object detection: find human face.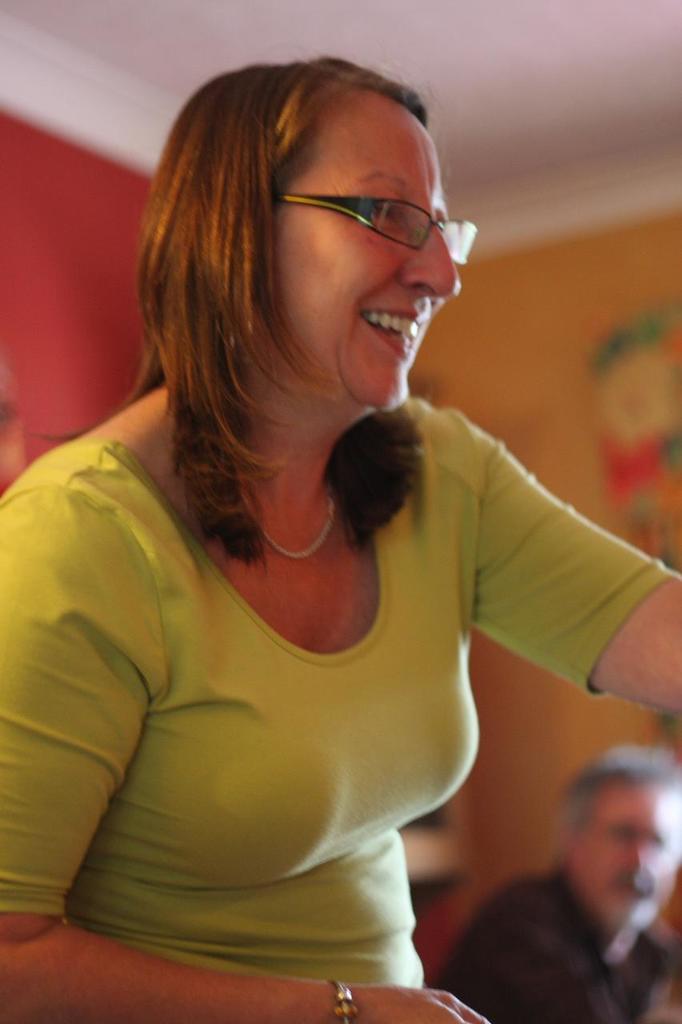
x1=279, y1=118, x2=468, y2=406.
